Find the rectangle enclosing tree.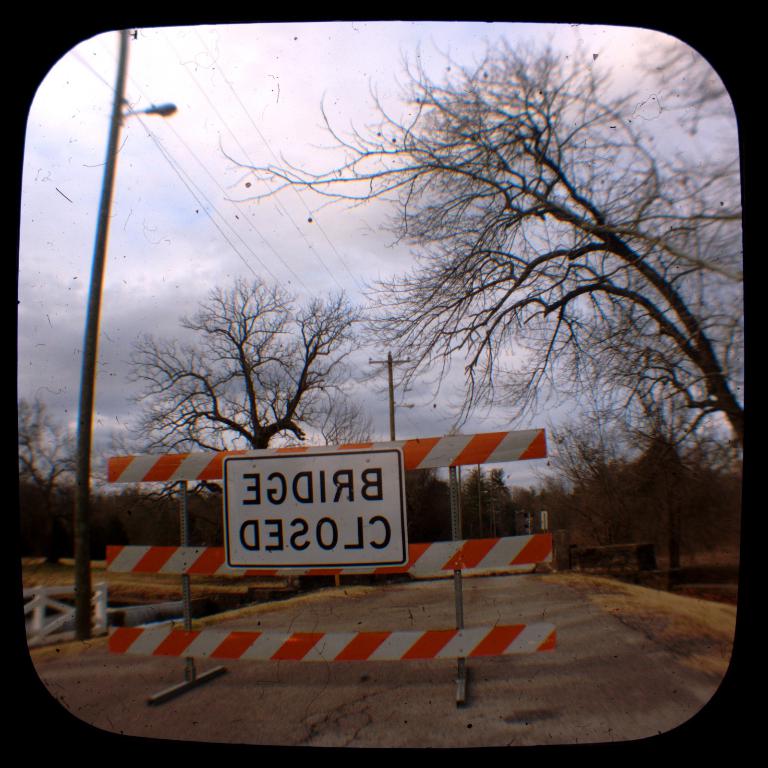
<bbox>502, 486, 569, 534</bbox>.
